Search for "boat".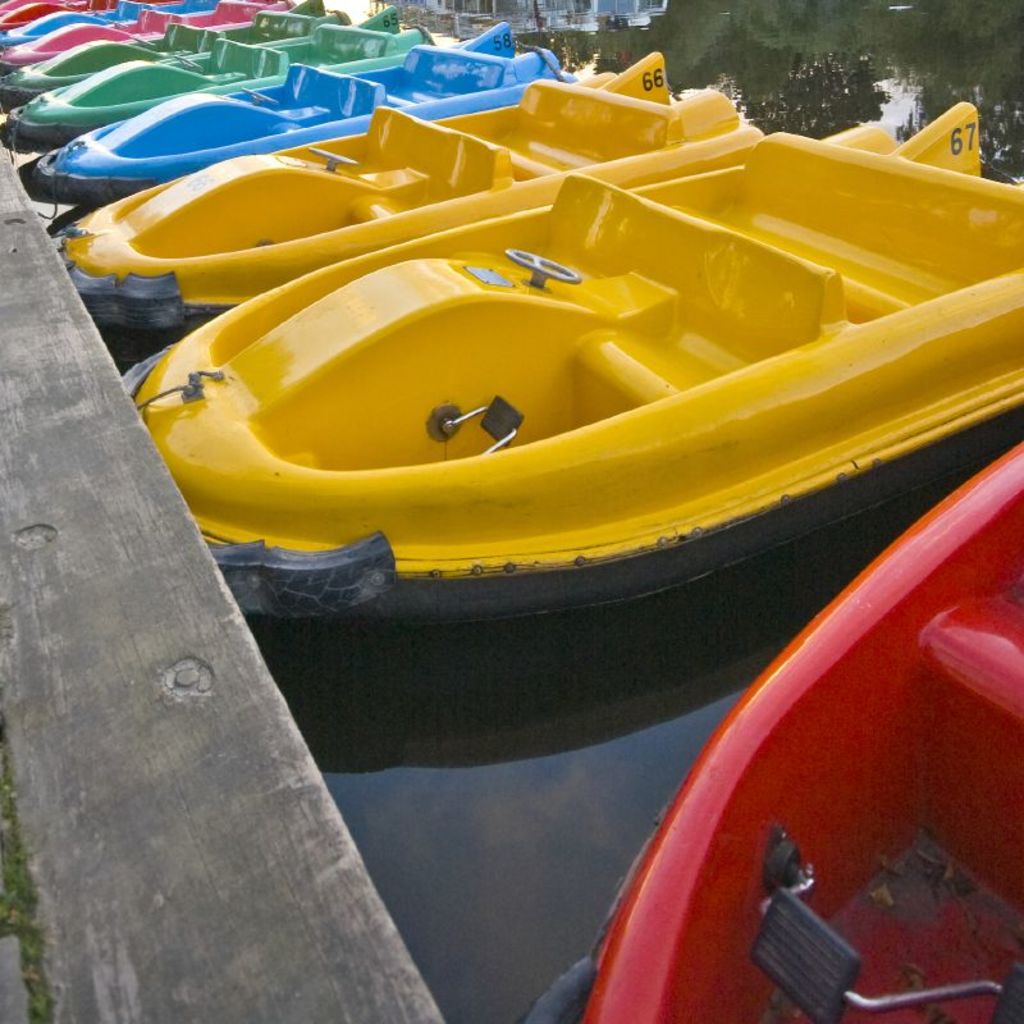
Found at select_region(585, 431, 1023, 1023).
